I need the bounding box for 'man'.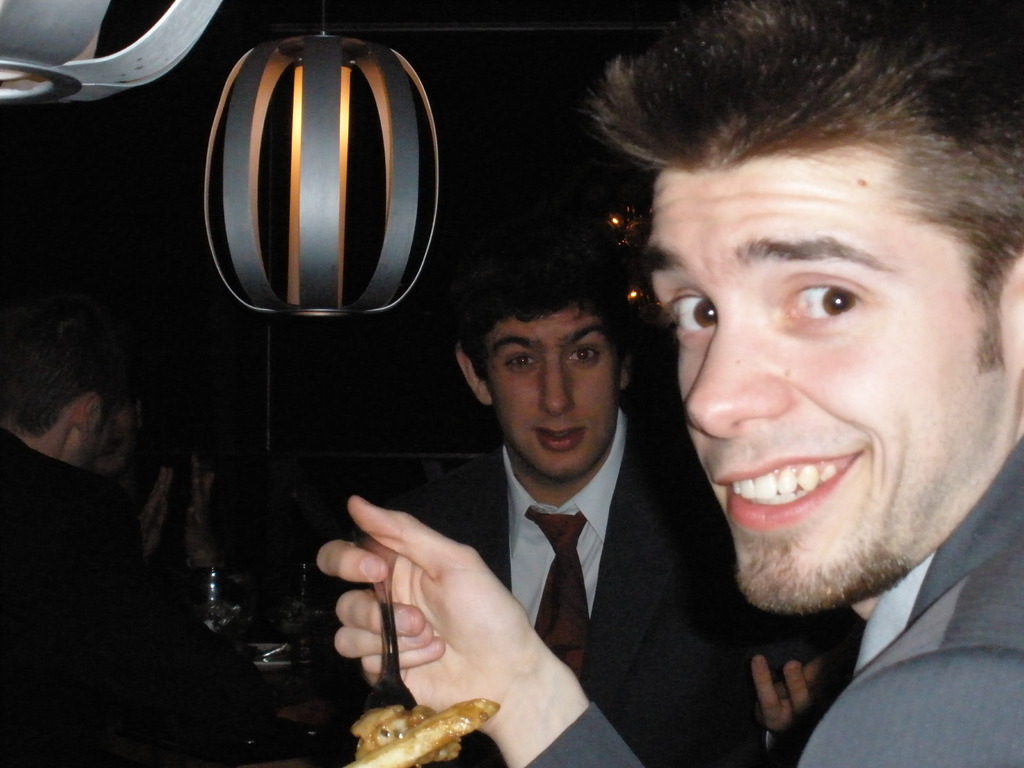
Here it is: 0, 285, 200, 767.
